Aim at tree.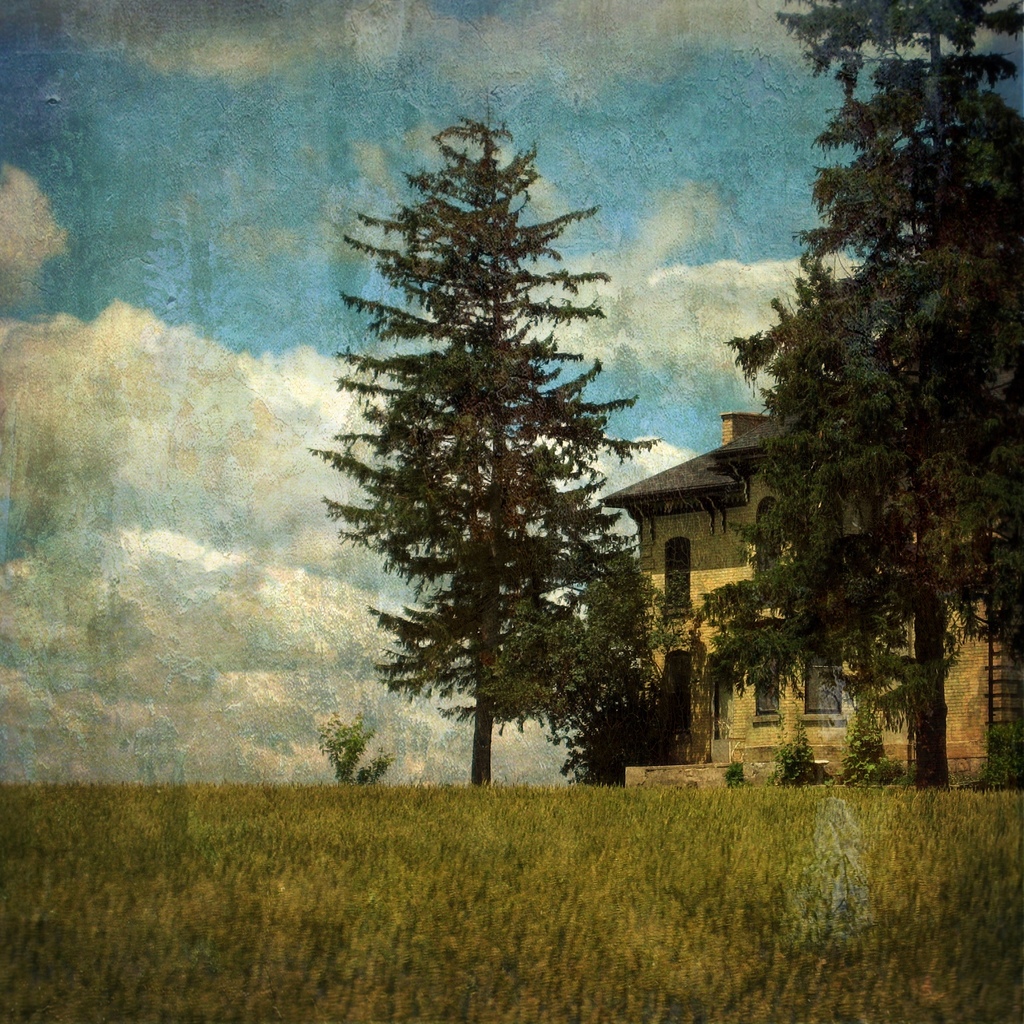
Aimed at bbox=(697, 0, 1023, 784).
